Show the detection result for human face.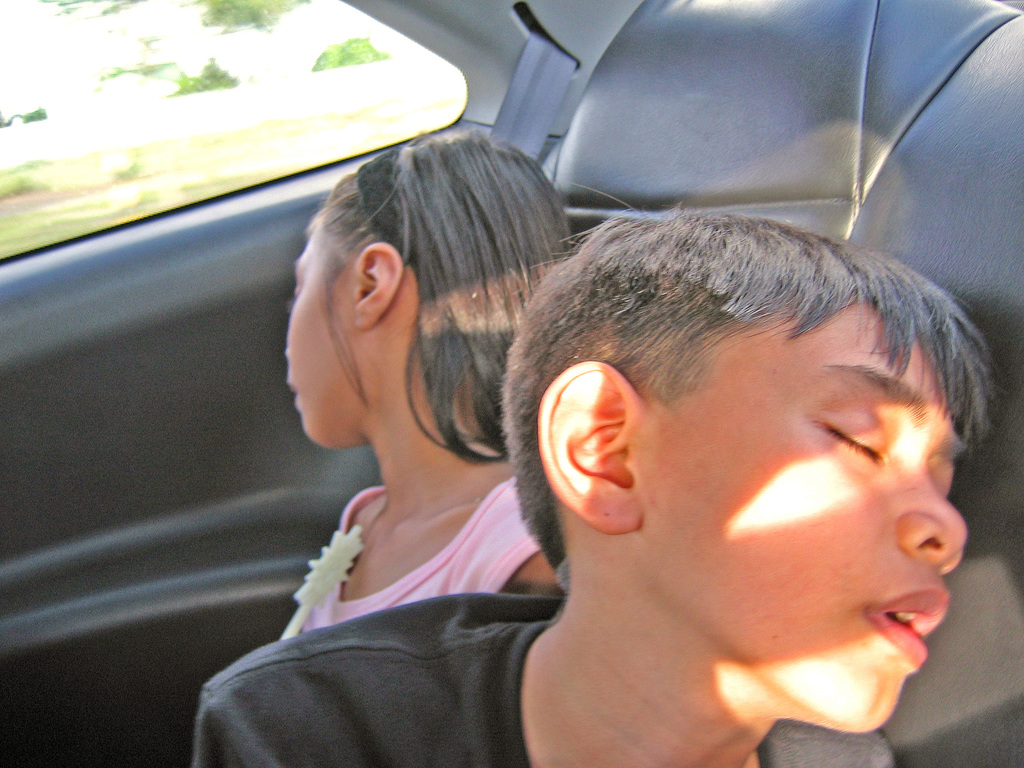
Rect(622, 305, 966, 728).
